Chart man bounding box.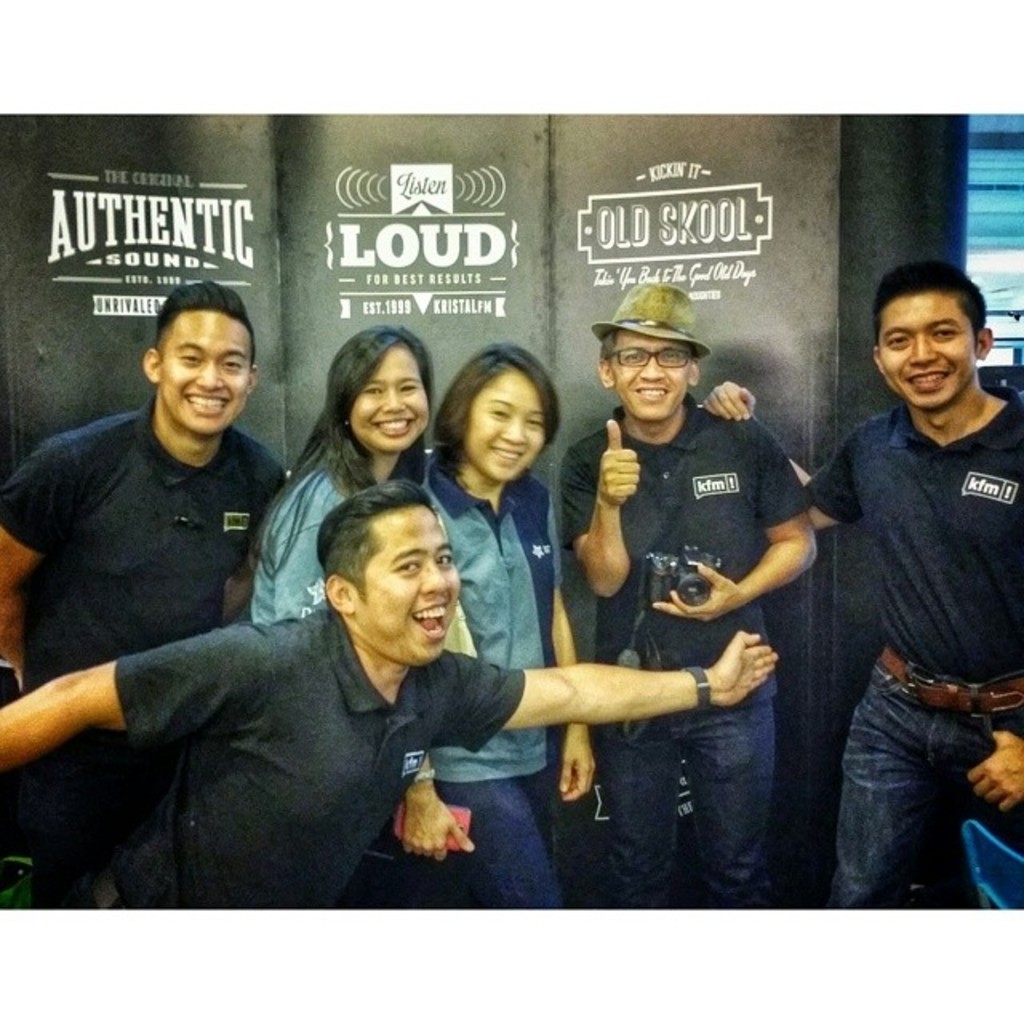
Charted: (707, 259, 1022, 896).
